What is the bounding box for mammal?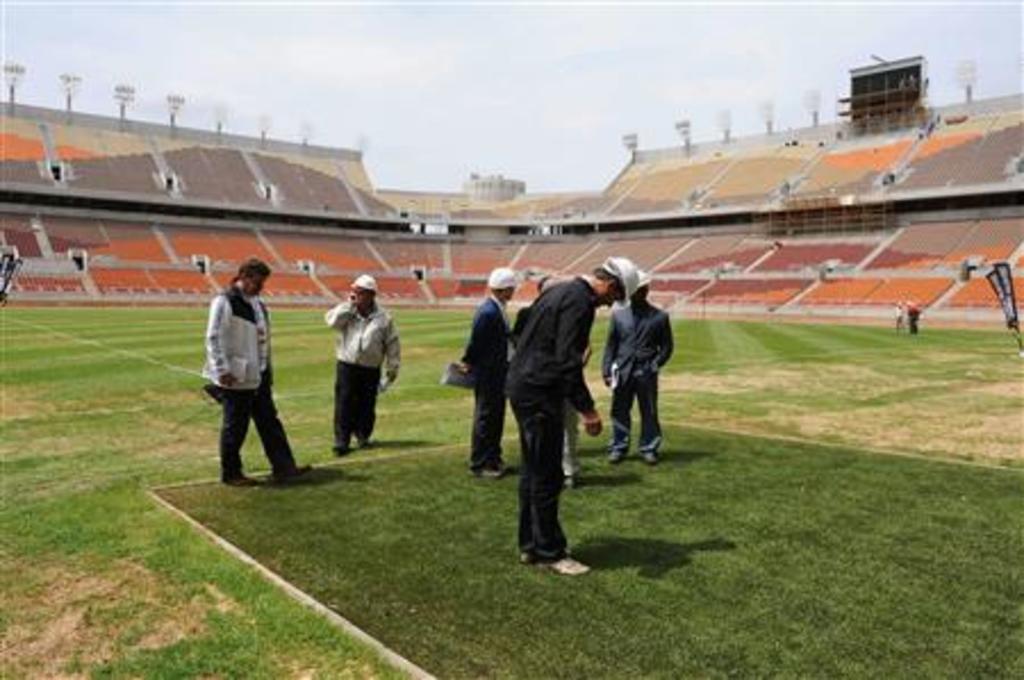
locate(323, 273, 403, 455).
